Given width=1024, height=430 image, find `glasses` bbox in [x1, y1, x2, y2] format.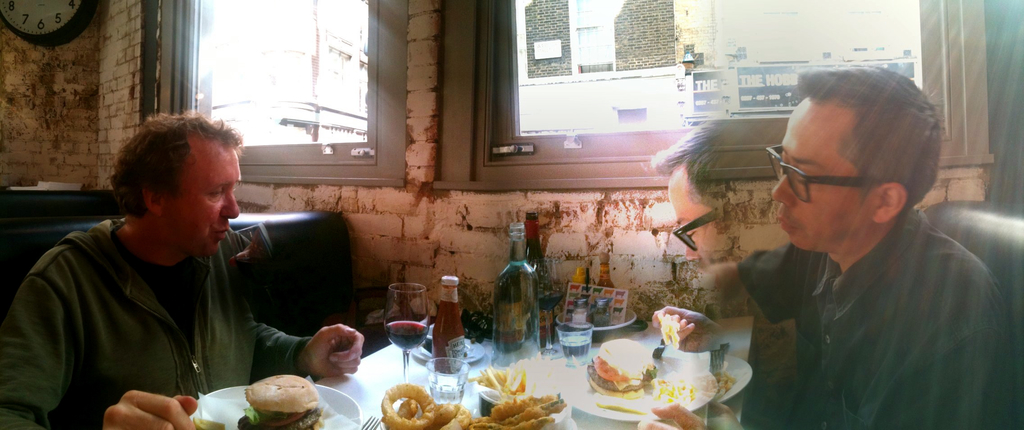
[778, 158, 916, 199].
